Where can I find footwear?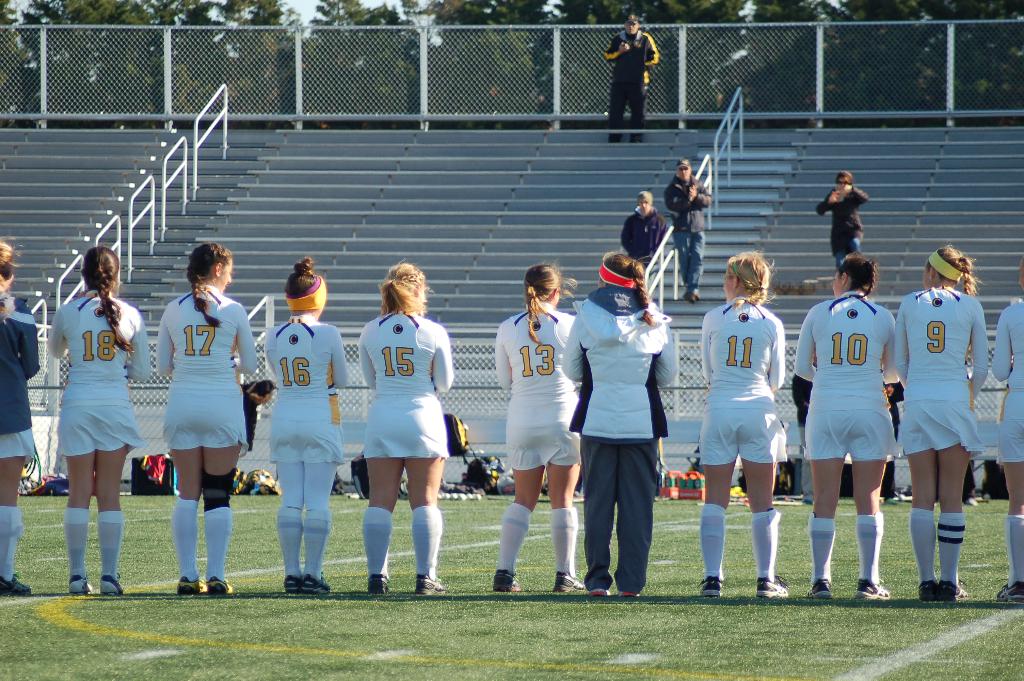
You can find it at 860,577,893,602.
